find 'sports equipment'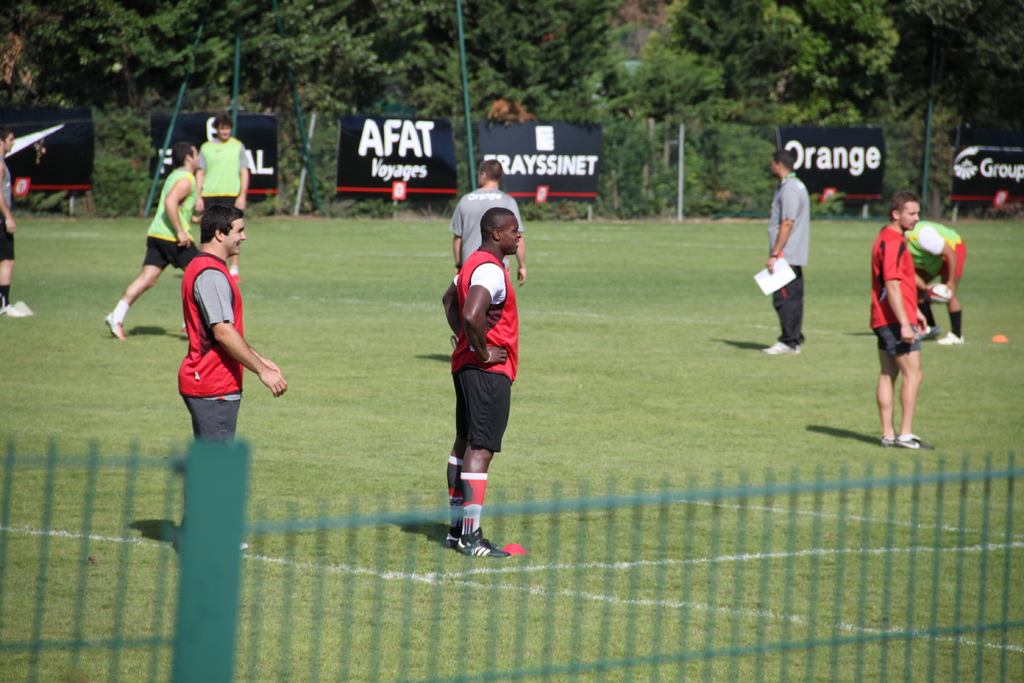
crop(102, 311, 124, 339)
